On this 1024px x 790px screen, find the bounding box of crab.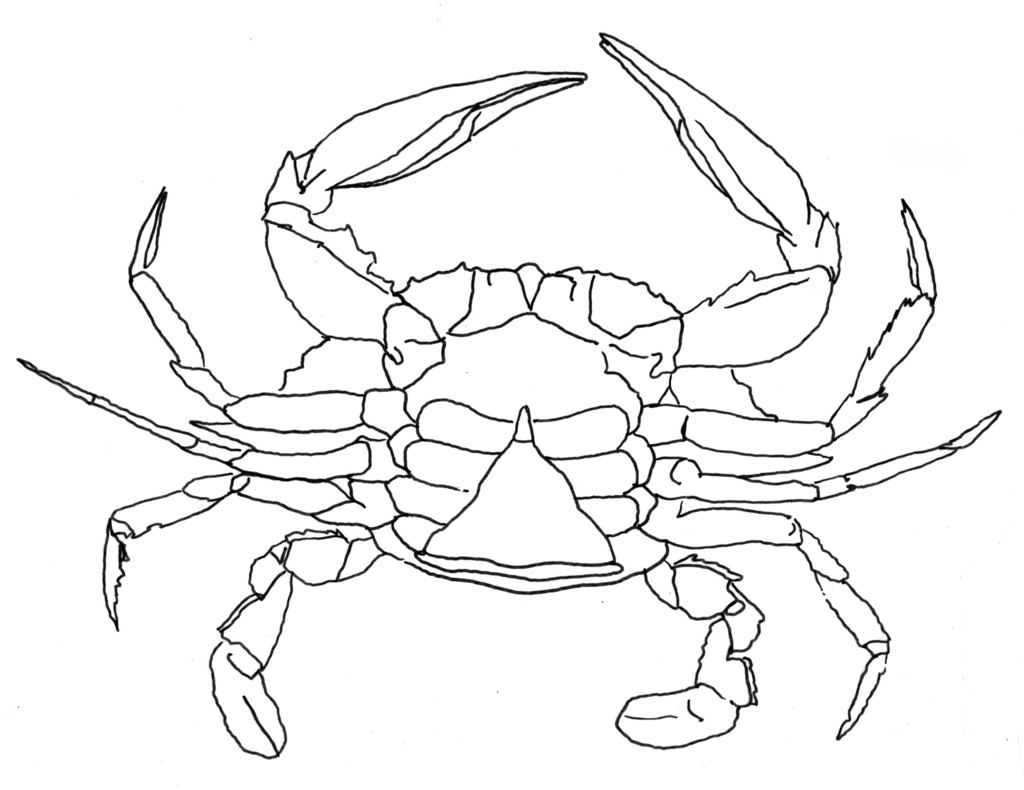
Bounding box: [17,32,1002,759].
